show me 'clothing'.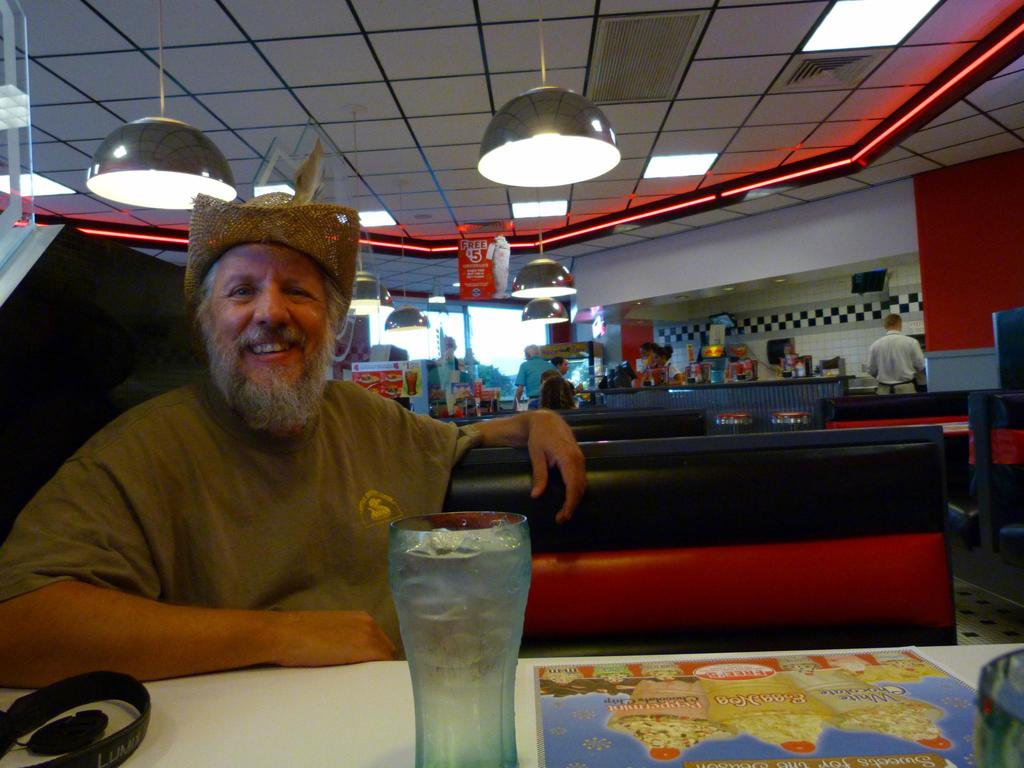
'clothing' is here: 642, 360, 682, 383.
